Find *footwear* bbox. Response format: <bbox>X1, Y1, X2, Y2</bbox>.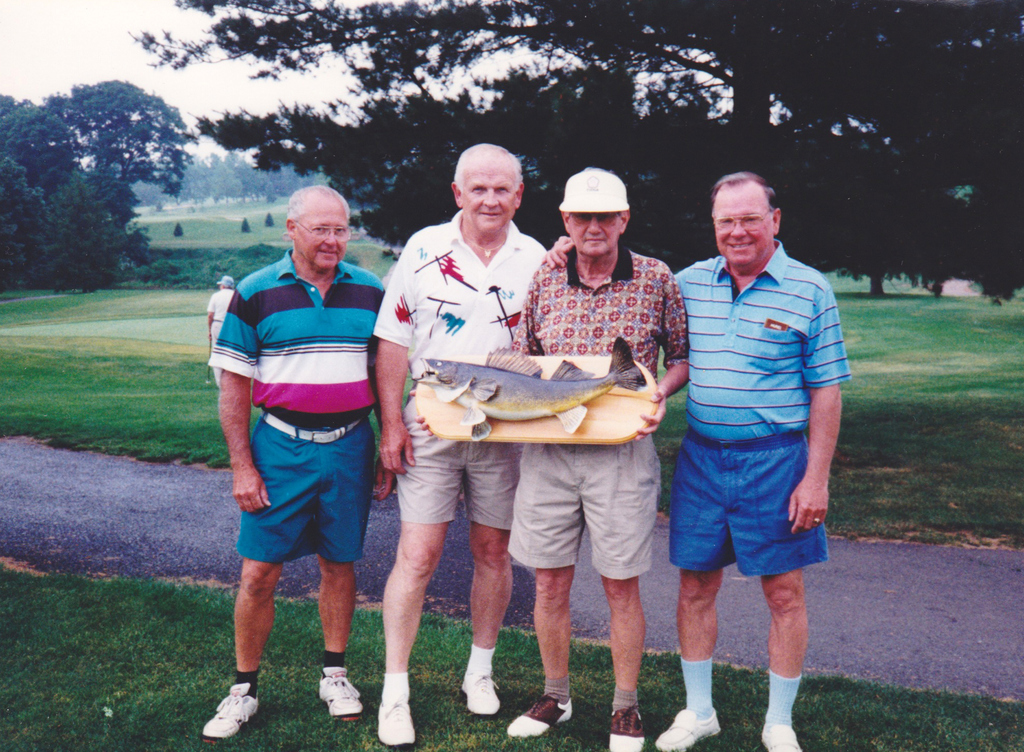
<bbox>506, 692, 573, 739</bbox>.
